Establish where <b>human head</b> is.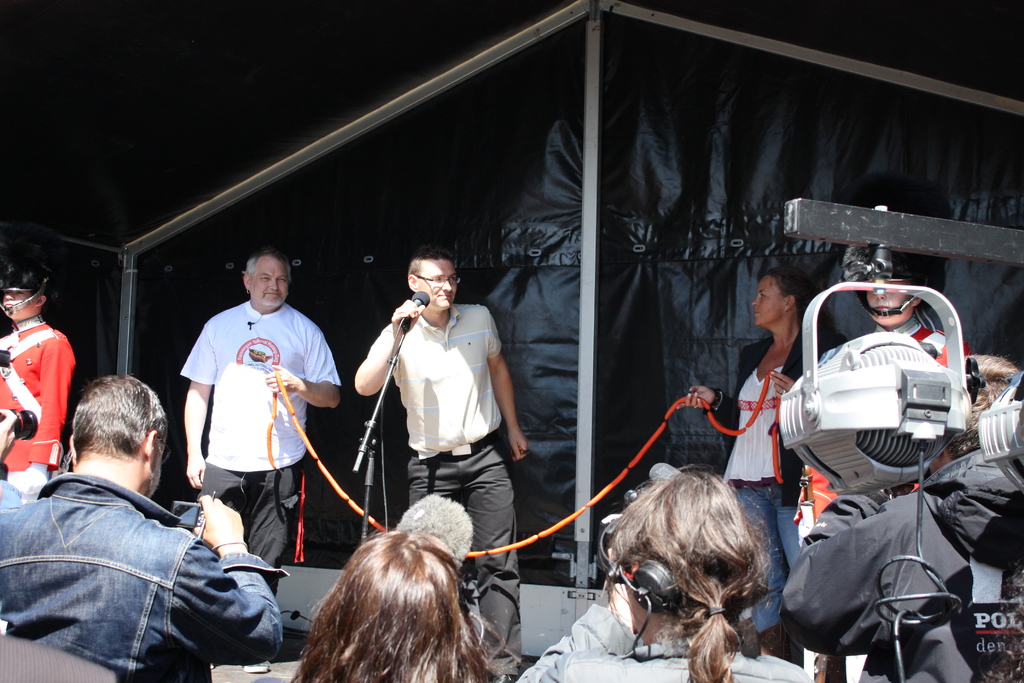
Established at [left=400, top=243, right=458, bottom=316].
